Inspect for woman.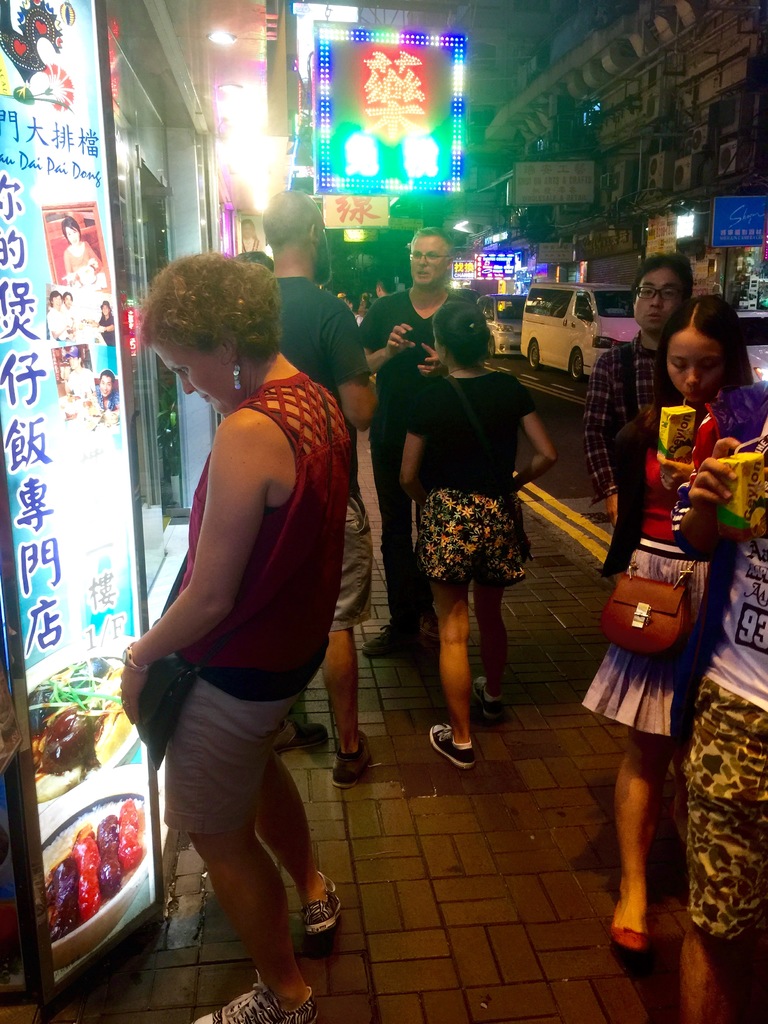
Inspection: Rect(88, 300, 116, 345).
